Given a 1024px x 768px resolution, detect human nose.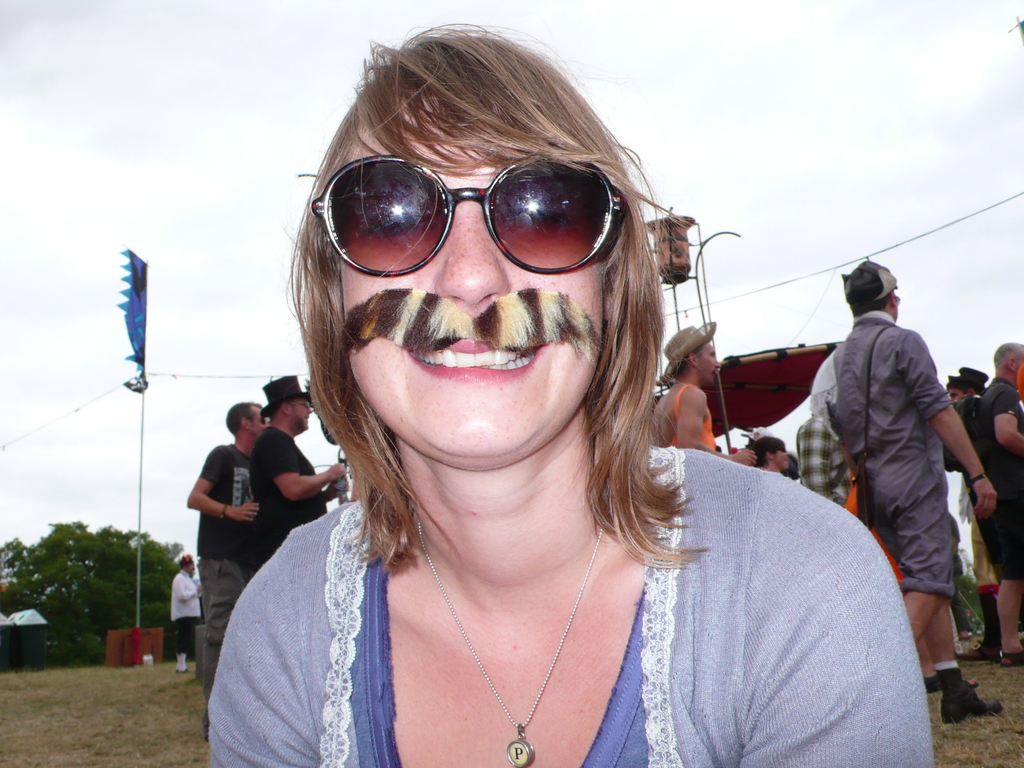
x1=435 y1=180 x2=509 y2=305.
